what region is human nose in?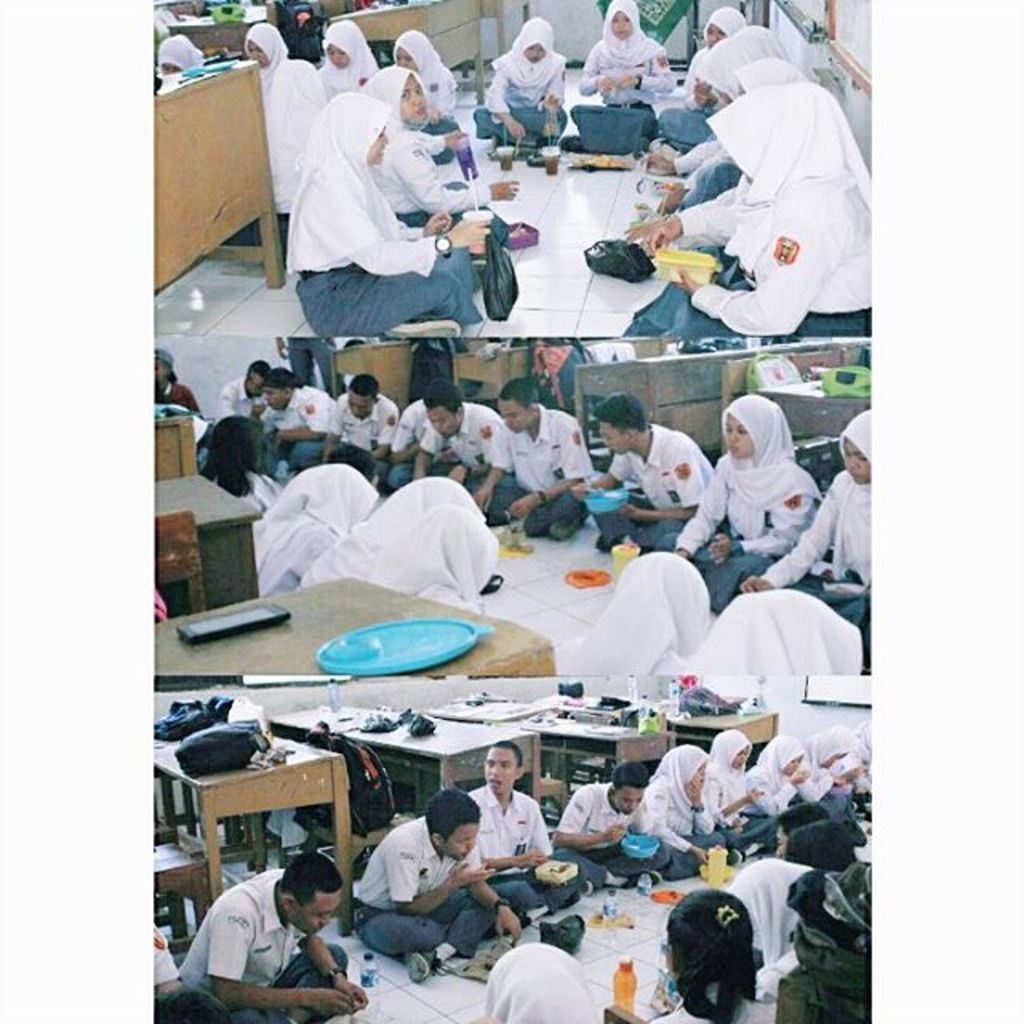
(left=320, top=914, right=326, bottom=926).
